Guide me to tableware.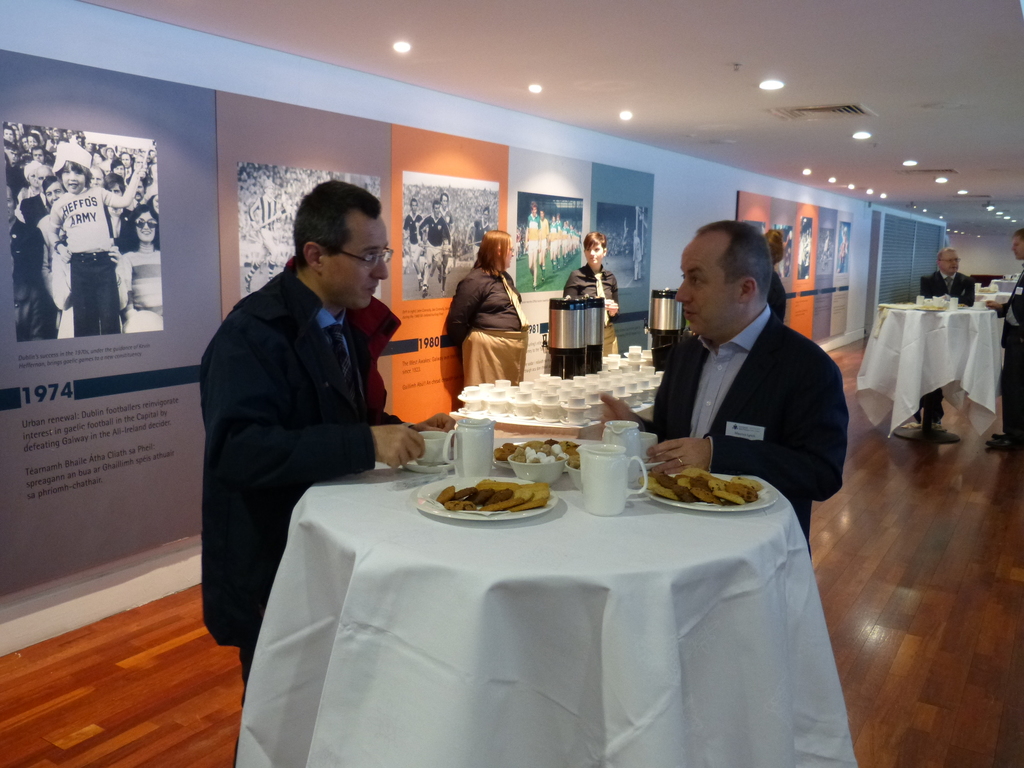
Guidance: (573,436,650,514).
